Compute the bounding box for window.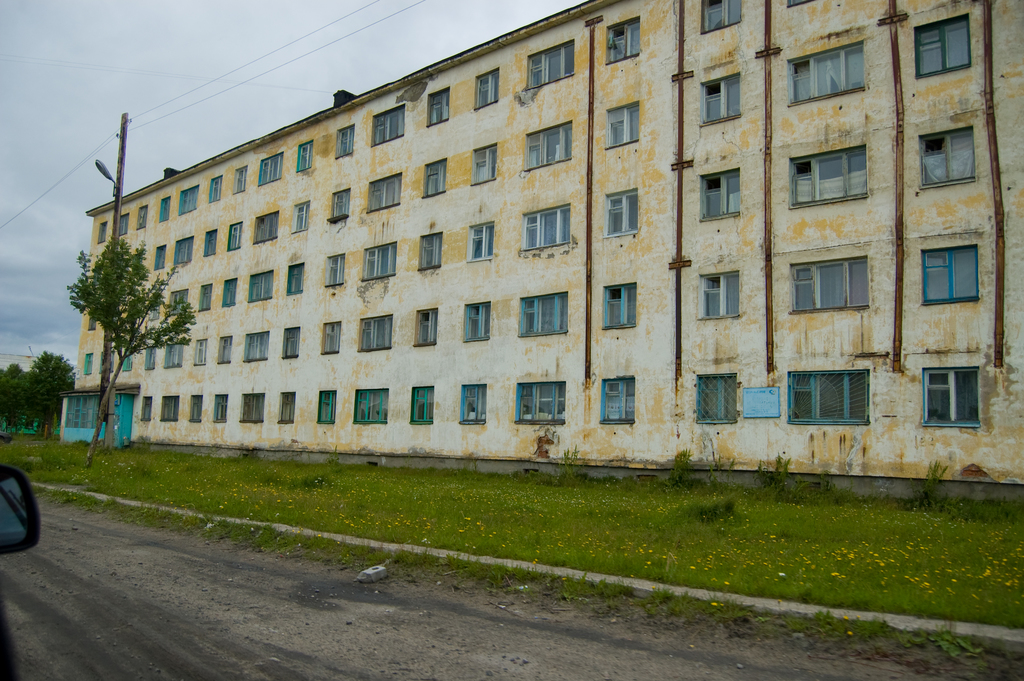
box(295, 140, 310, 175).
